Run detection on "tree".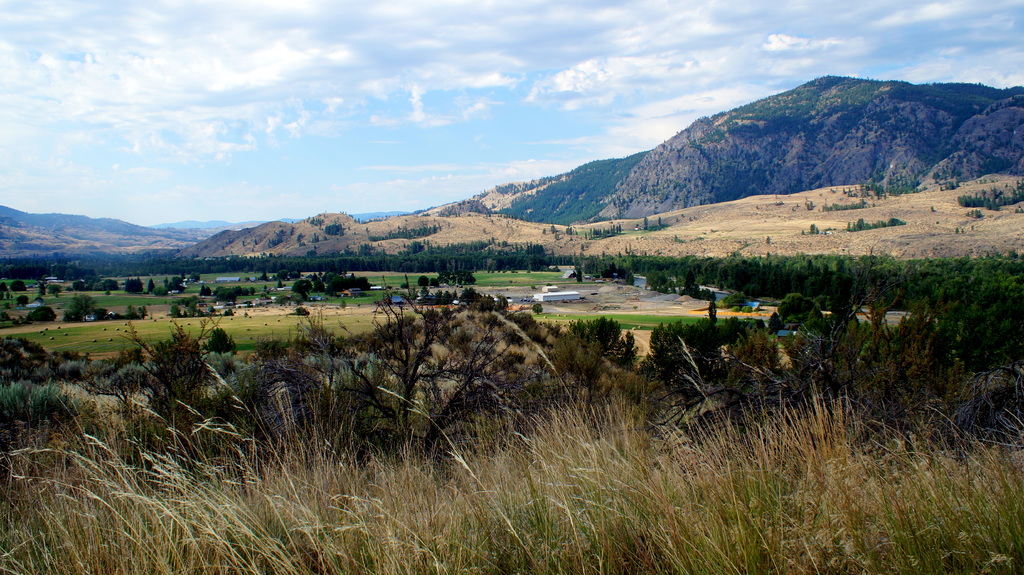
Result: x1=577 y1=269 x2=581 y2=285.
